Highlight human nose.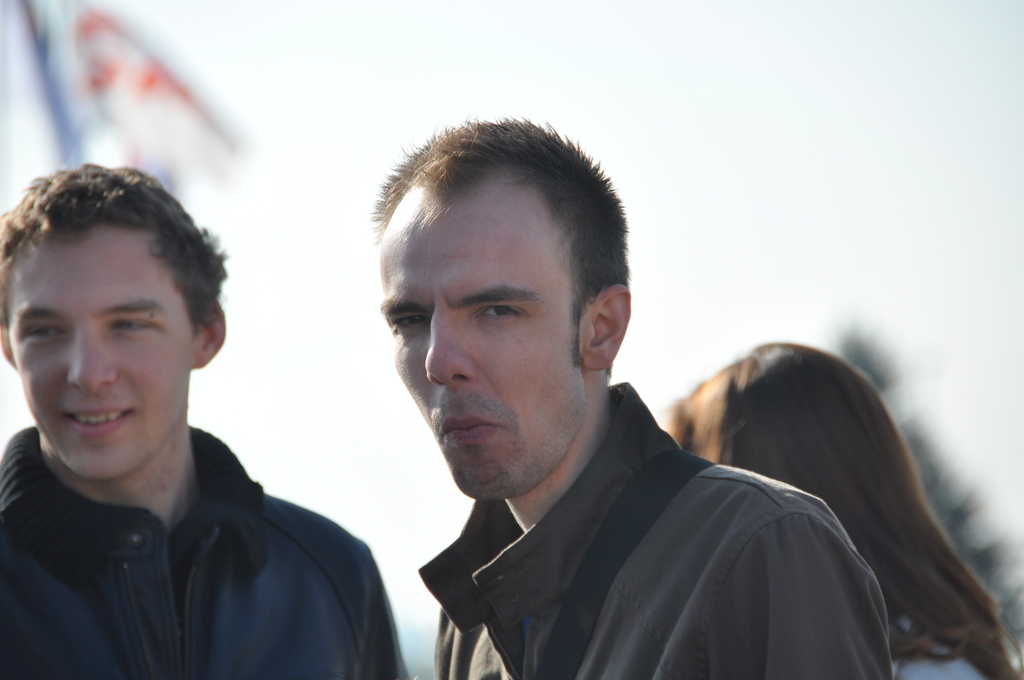
Highlighted region: bbox=[63, 329, 122, 393].
